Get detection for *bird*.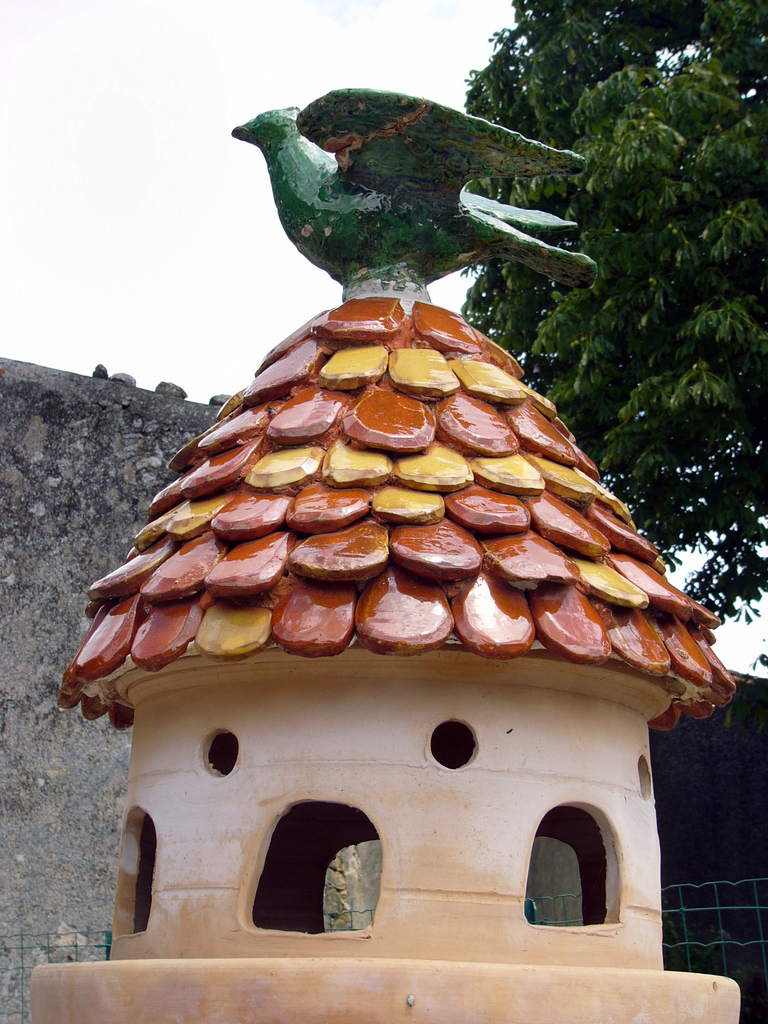
Detection: locate(206, 81, 599, 317).
